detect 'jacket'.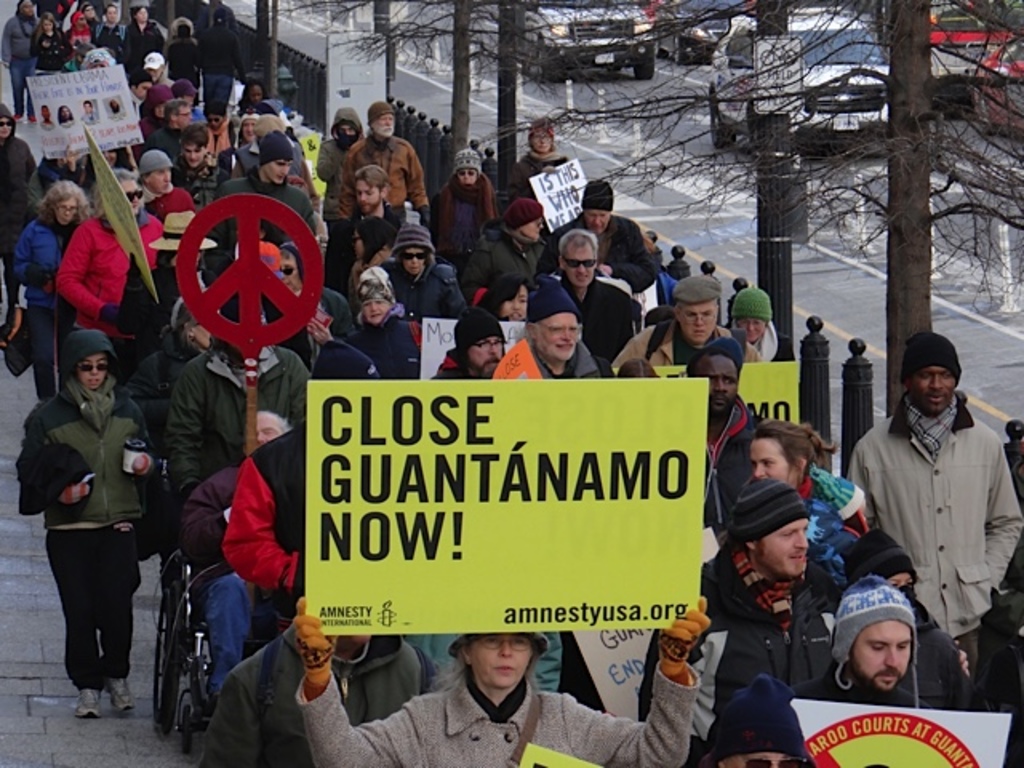
Detected at select_region(0, 101, 34, 245).
